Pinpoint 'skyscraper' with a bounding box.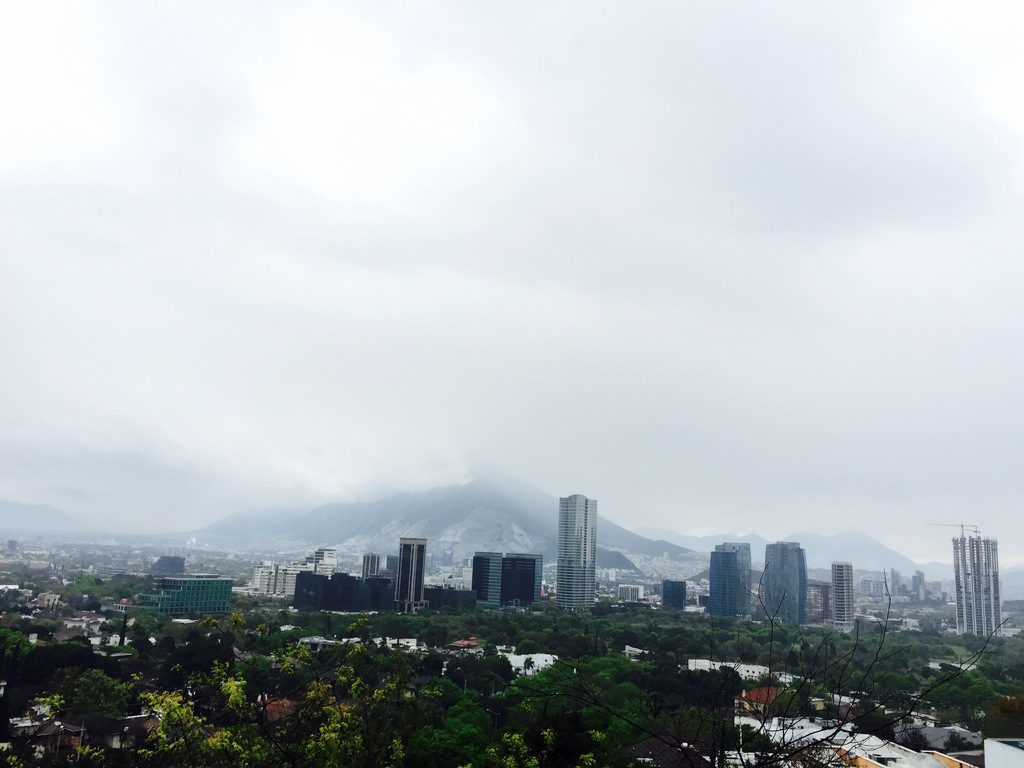
[708,542,751,619].
